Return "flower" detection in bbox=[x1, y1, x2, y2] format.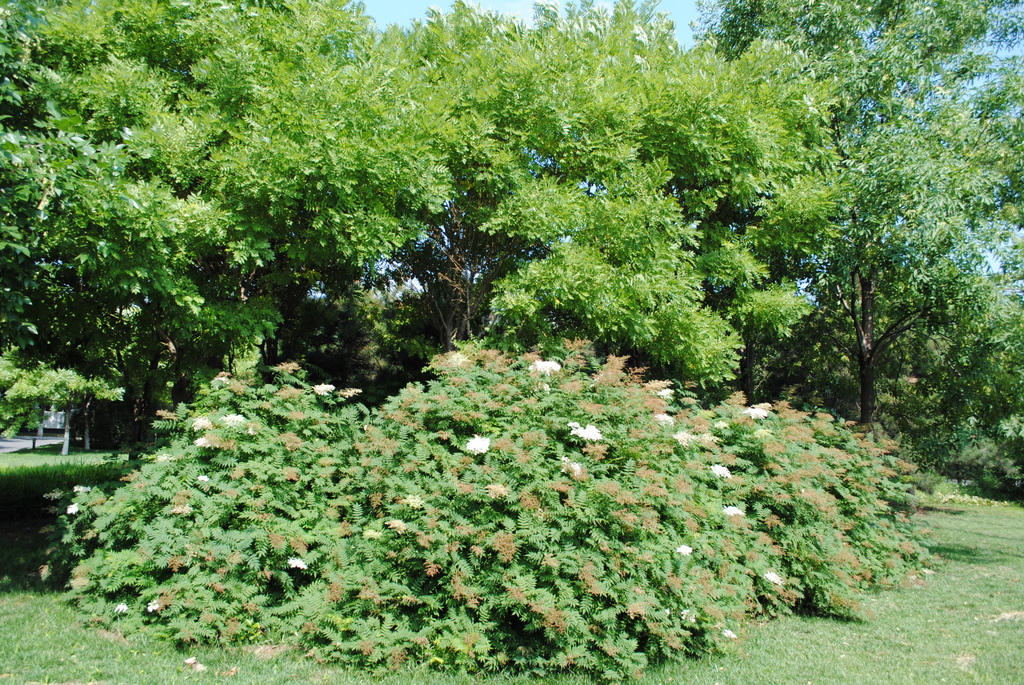
bbox=[723, 503, 743, 521].
